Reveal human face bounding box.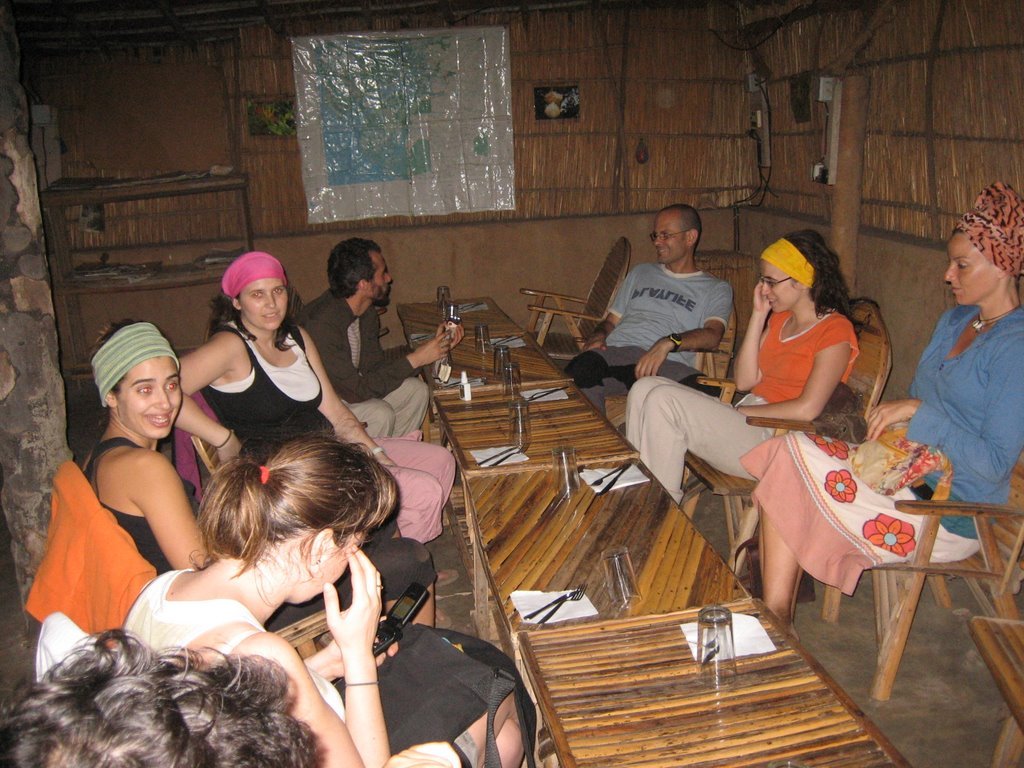
Revealed: detection(237, 276, 291, 331).
